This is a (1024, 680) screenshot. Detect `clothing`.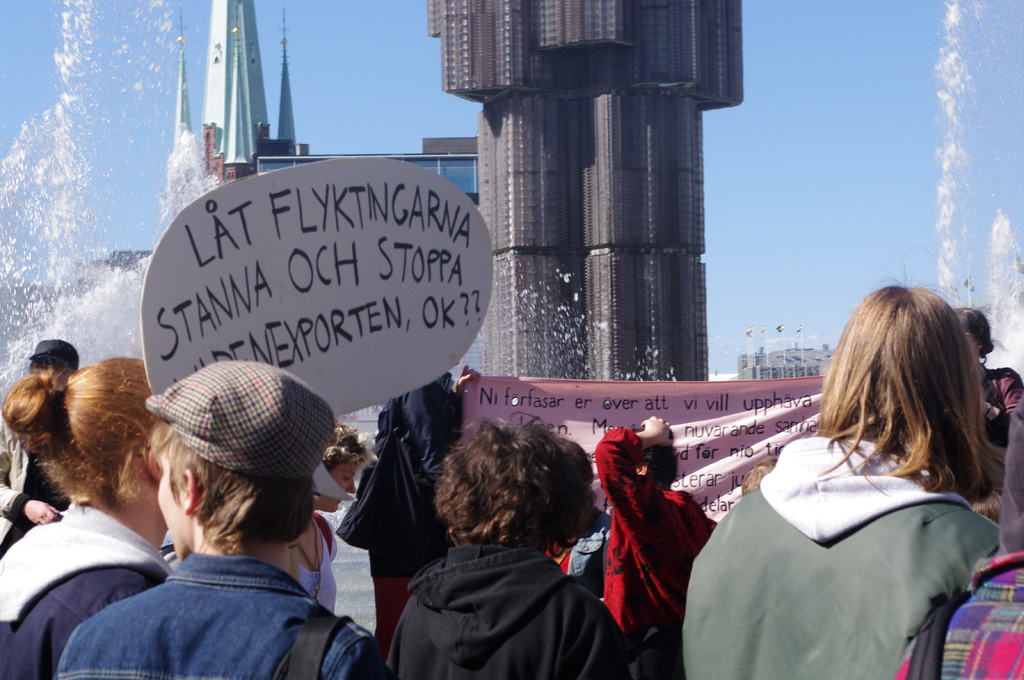
<bbox>49, 544, 386, 679</bbox>.
